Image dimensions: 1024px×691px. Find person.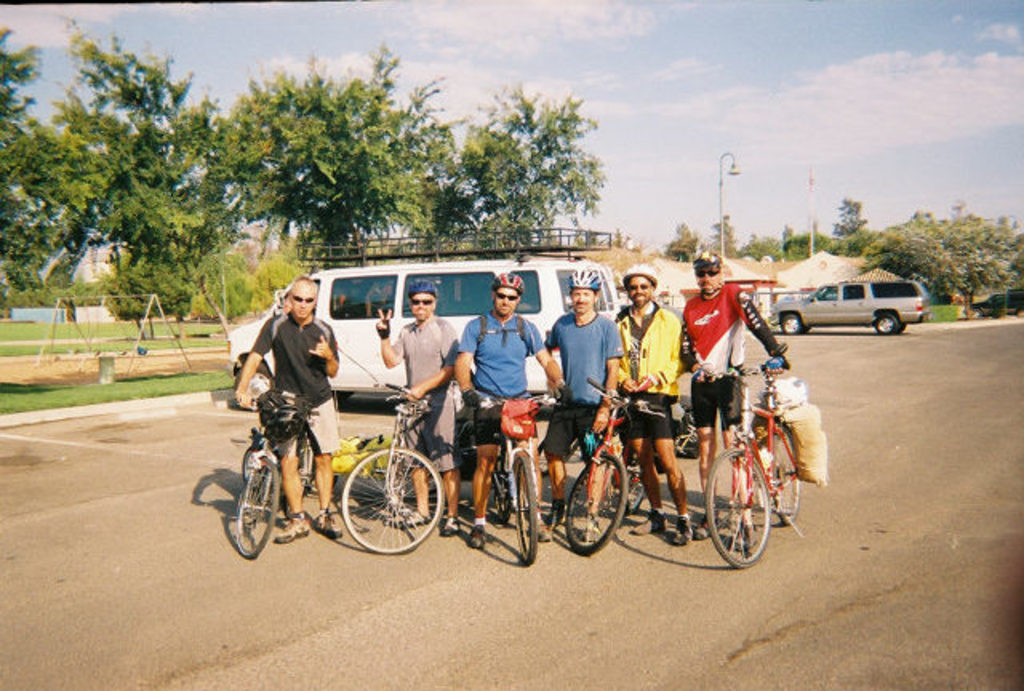
[370, 282, 474, 542].
